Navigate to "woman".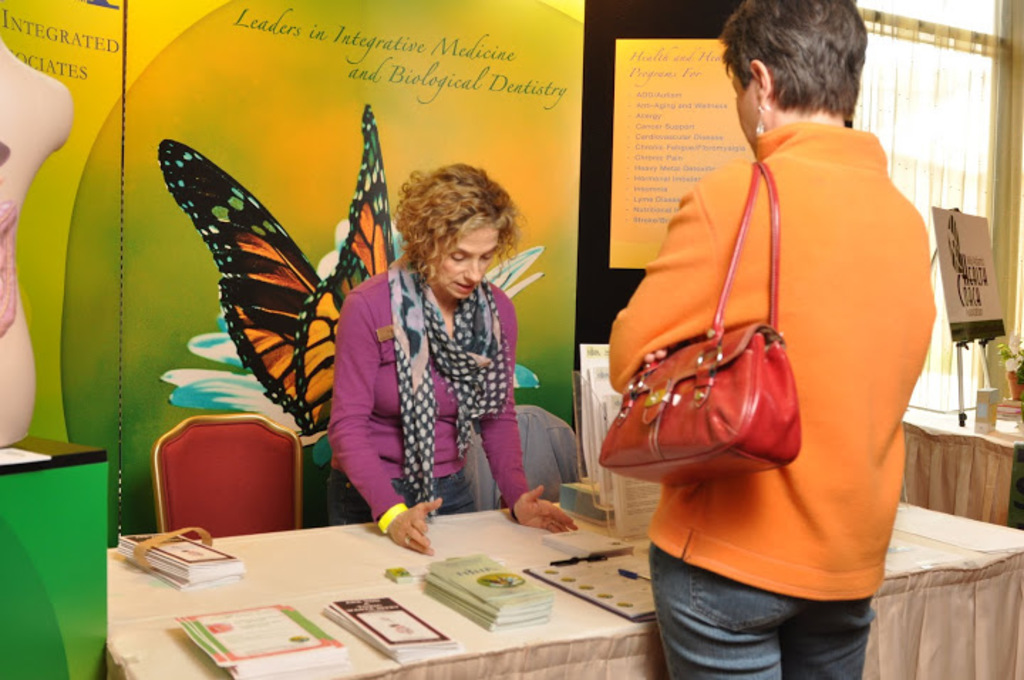
Navigation target: x1=603 y1=0 x2=934 y2=679.
